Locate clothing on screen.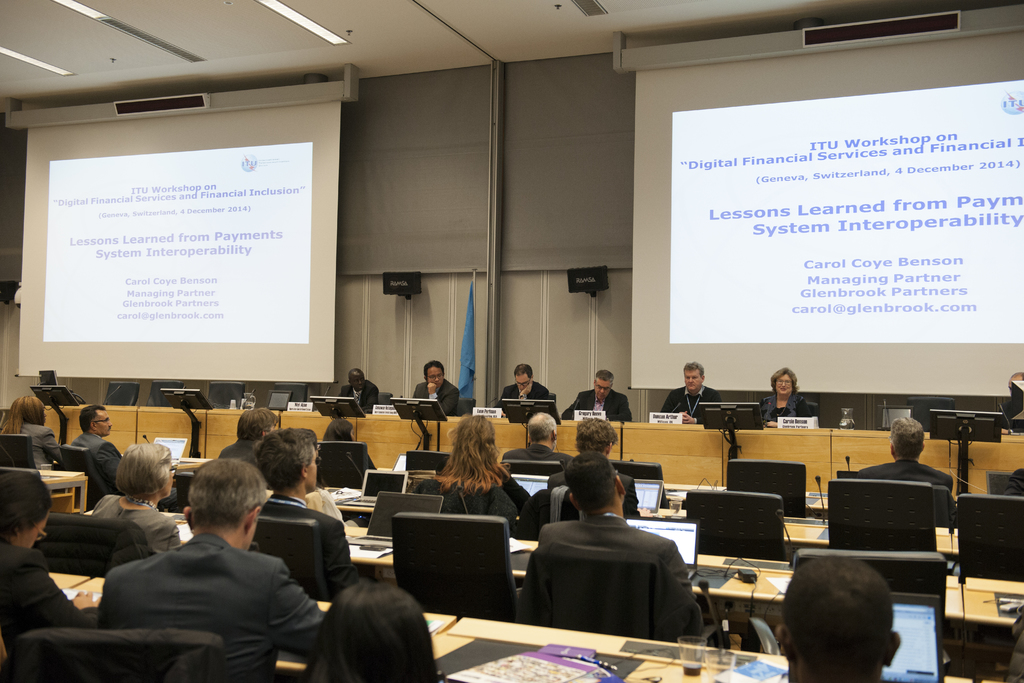
On screen at BBox(664, 388, 724, 422).
